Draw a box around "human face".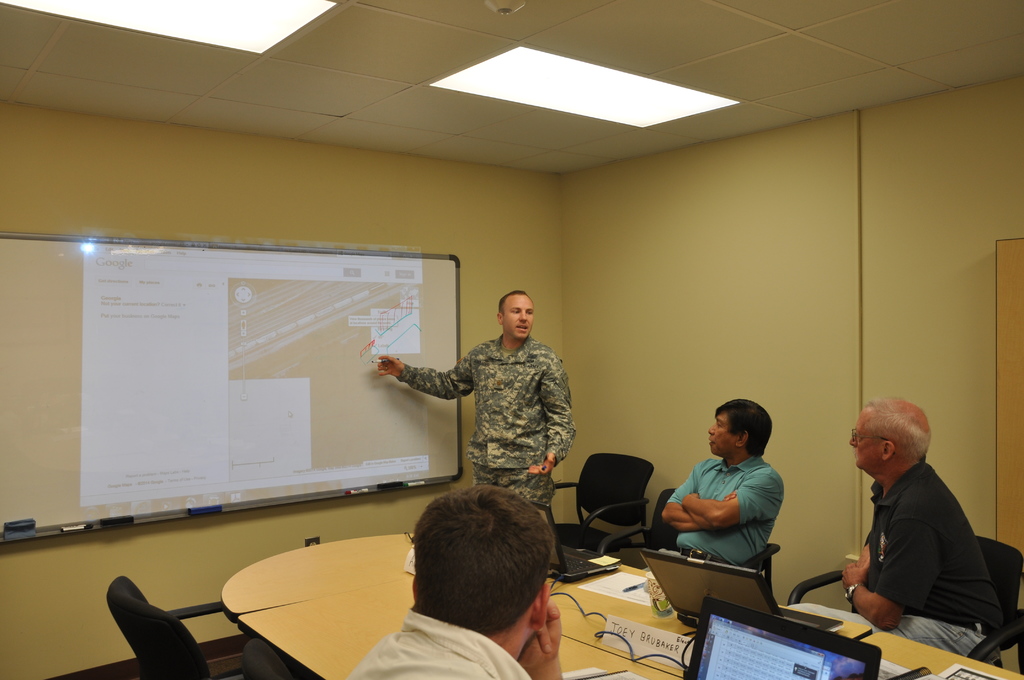
rect(849, 409, 879, 464).
